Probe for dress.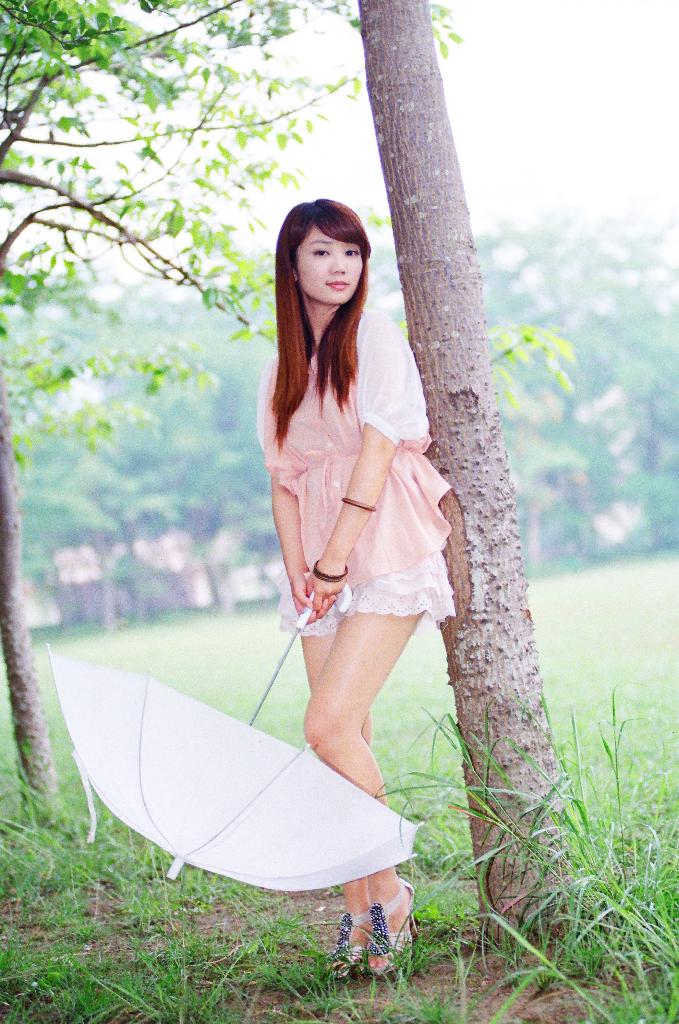
Probe result: [255, 308, 449, 634].
